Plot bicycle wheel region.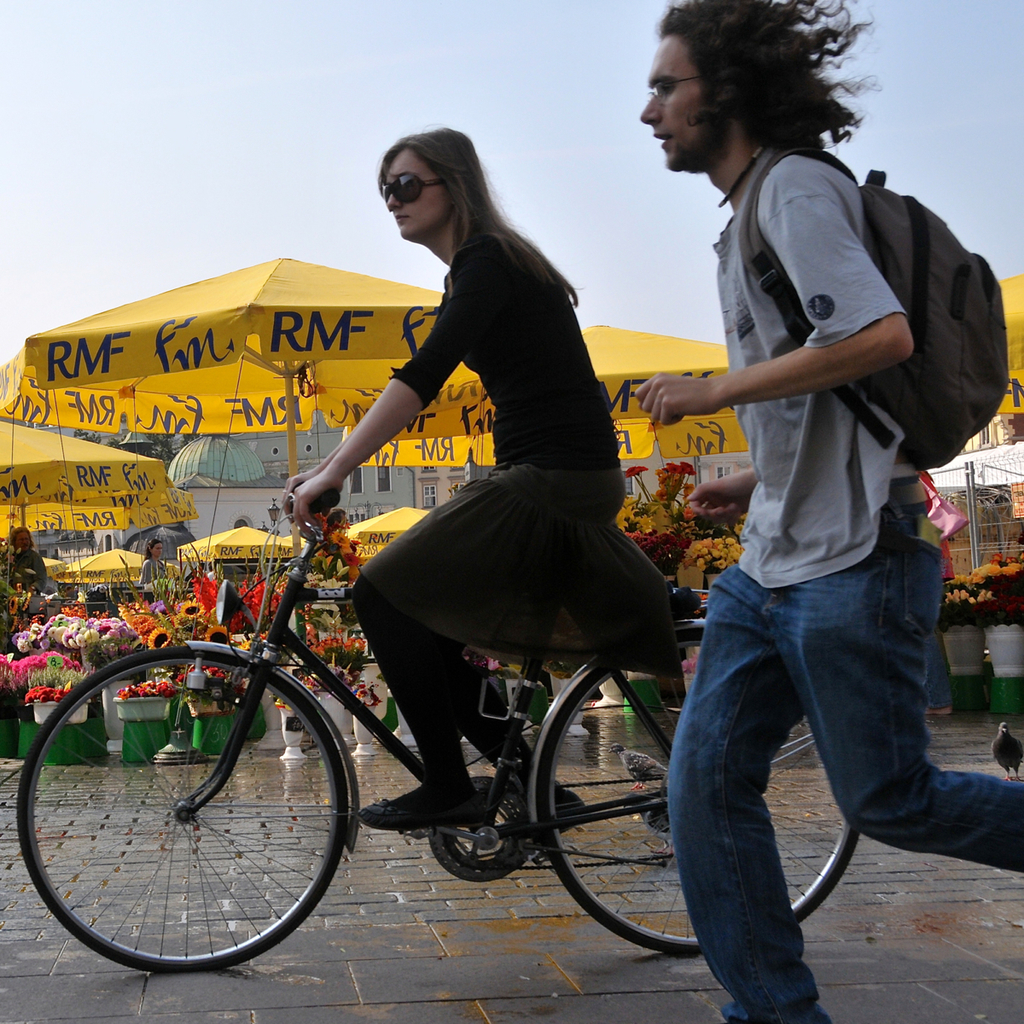
Plotted at bbox=(528, 618, 859, 957).
